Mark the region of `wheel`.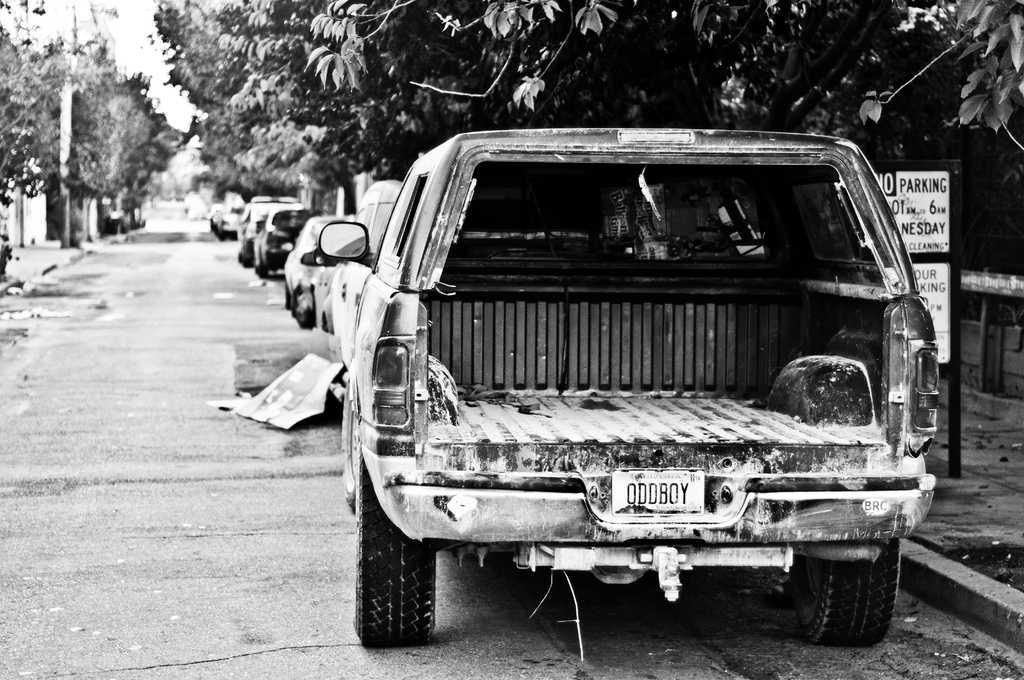
Region: l=336, t=380, r=357, b=511.
